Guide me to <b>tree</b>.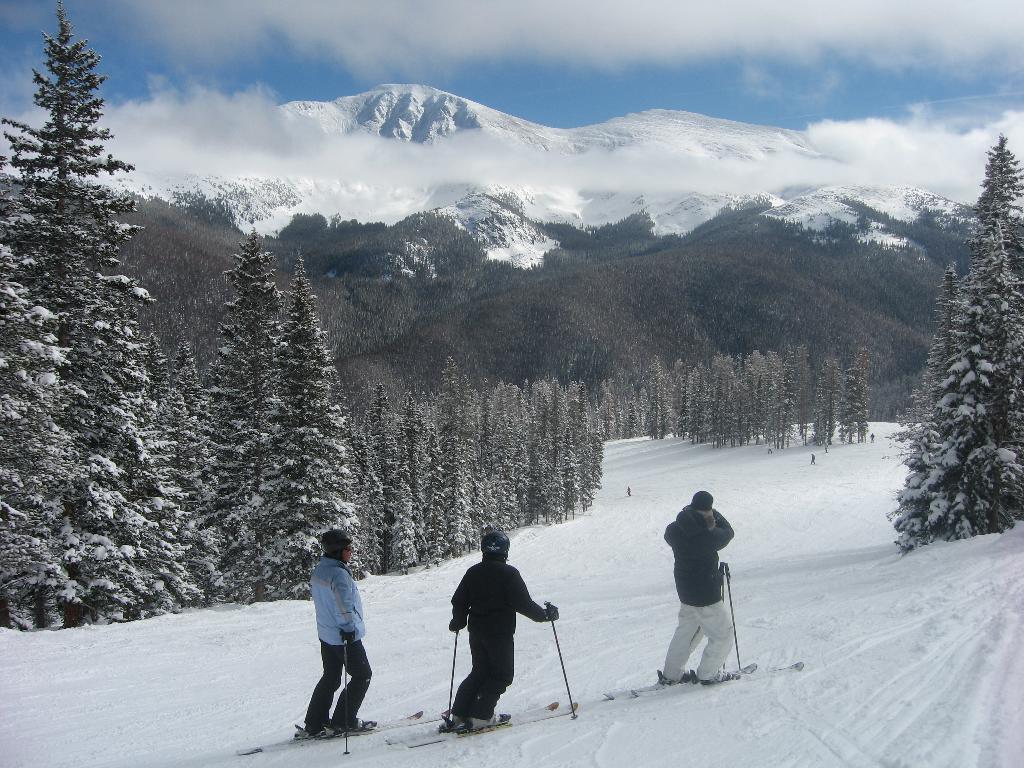
Guidance: (1, 0, 205, 628).
